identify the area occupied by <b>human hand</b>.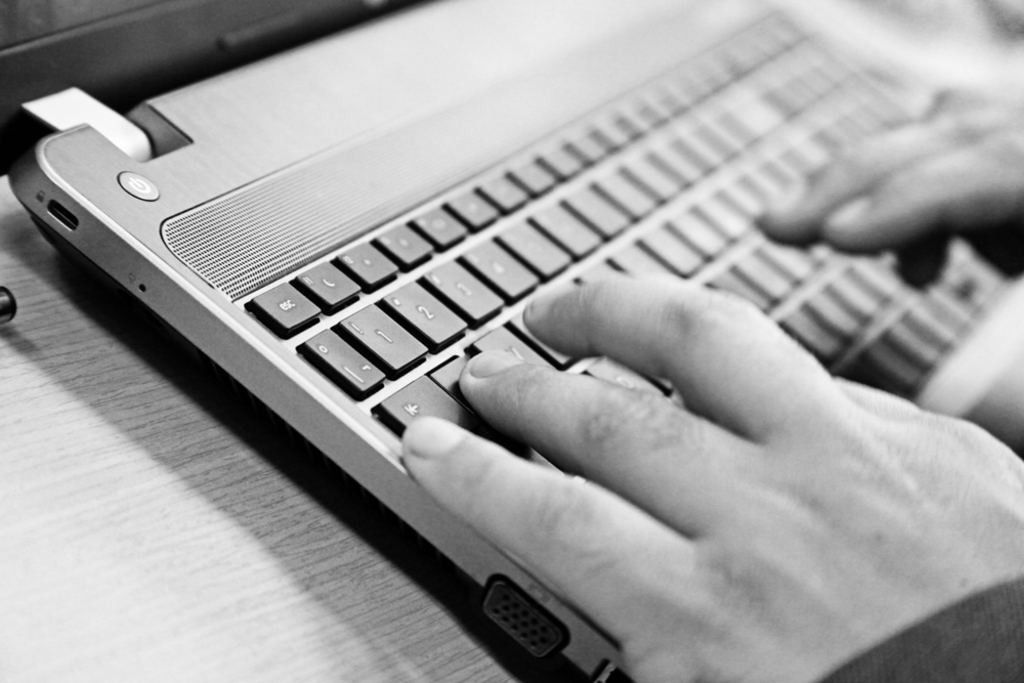
Area: 402, 276, 1023, 682.
